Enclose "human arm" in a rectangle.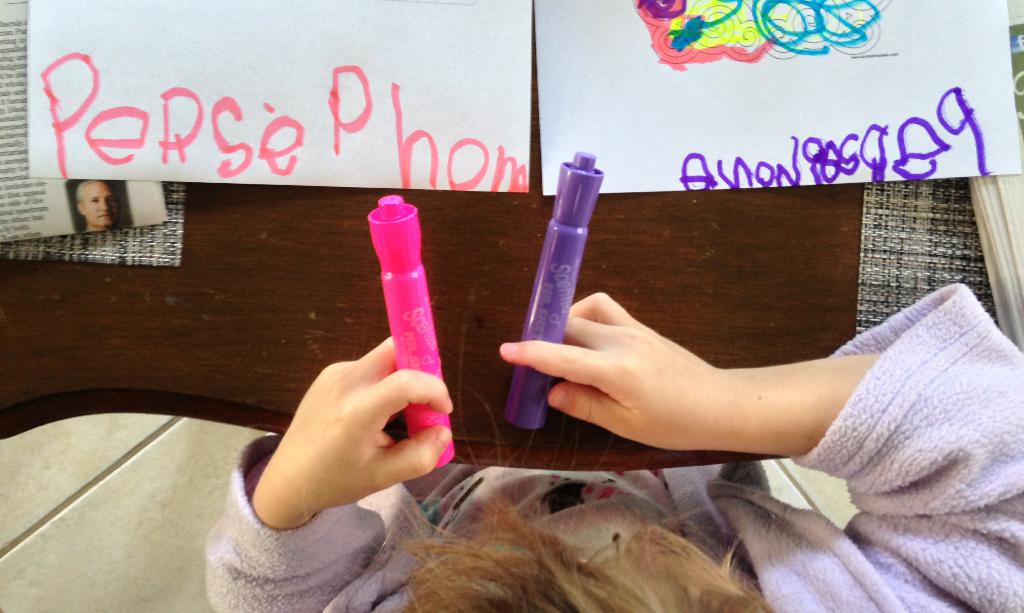
592 267 991 545.
